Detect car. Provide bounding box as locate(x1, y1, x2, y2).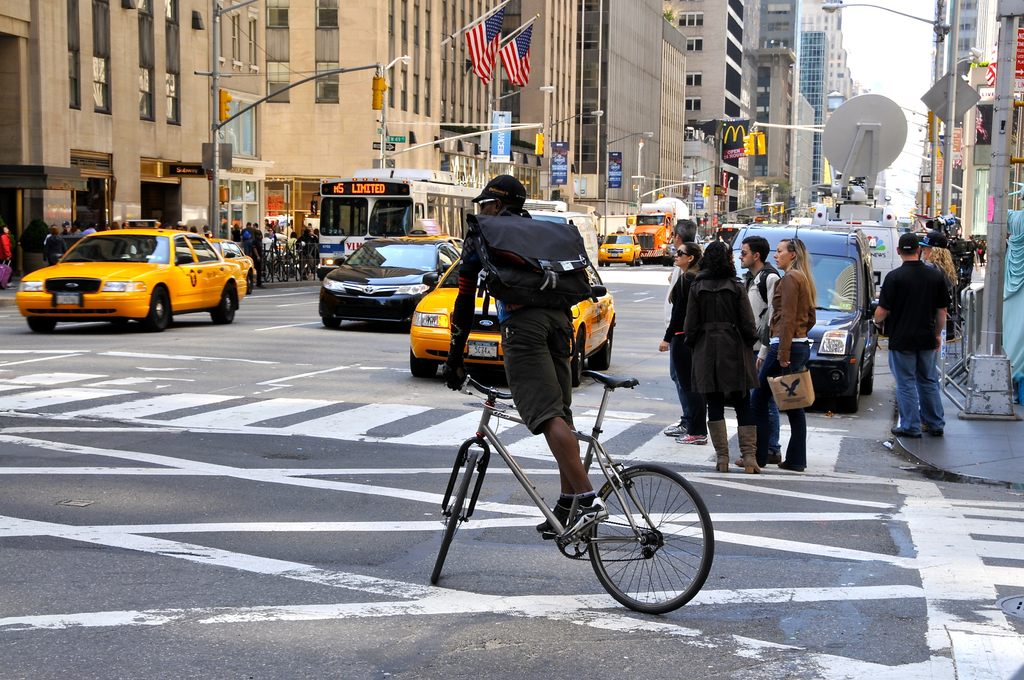
locate(410, 218, 461, 263).
